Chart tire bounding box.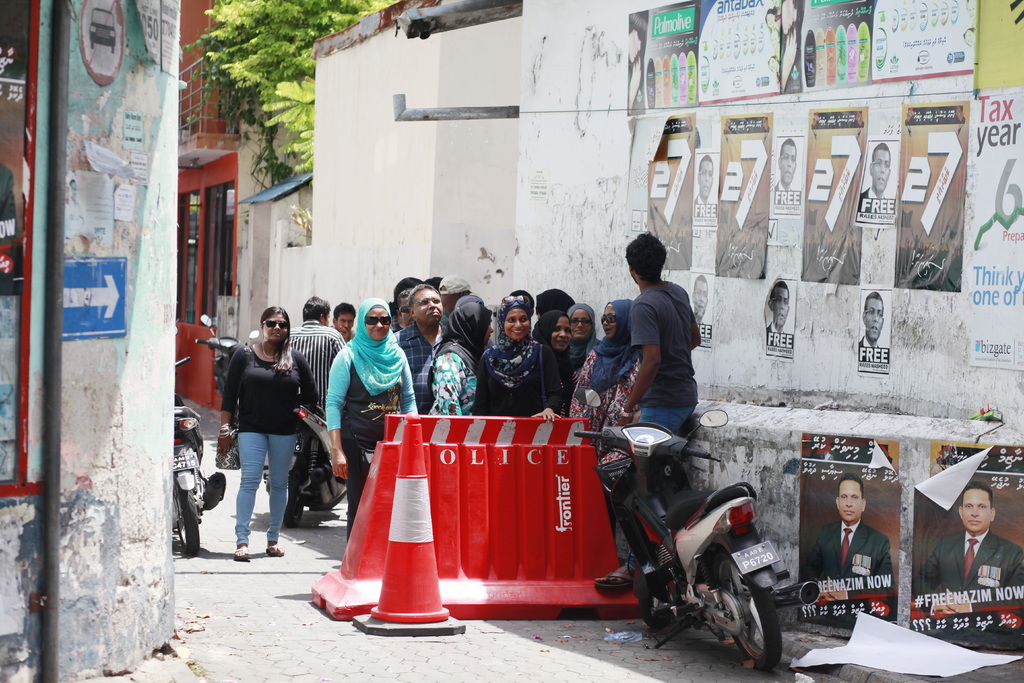
Charted: BBox(318, 474, 344, 520).
